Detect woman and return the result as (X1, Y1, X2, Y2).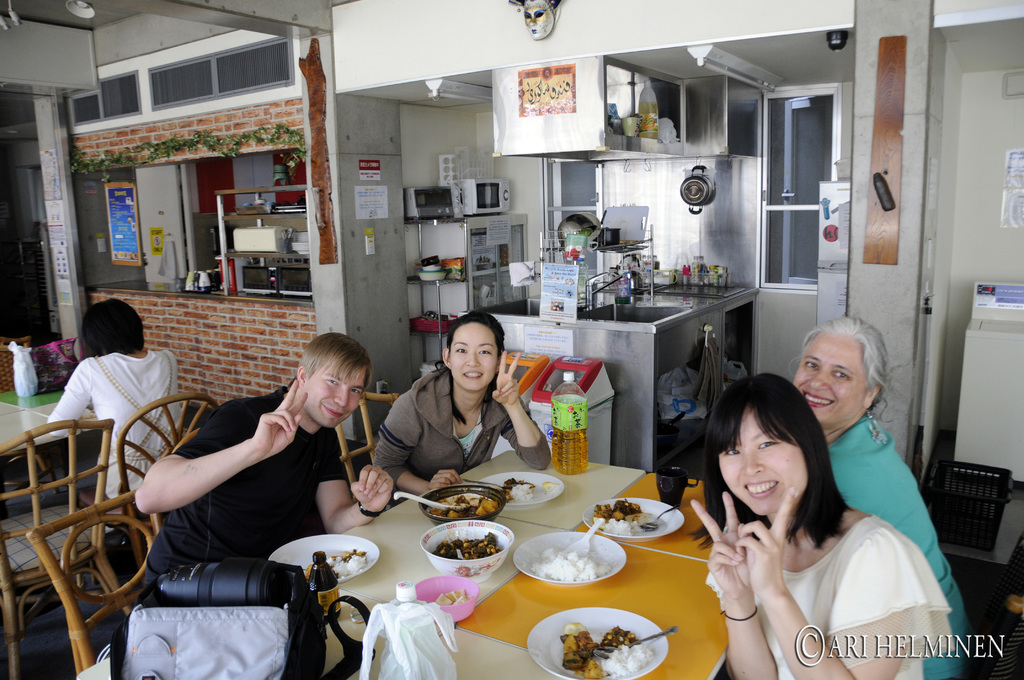
(780, 312, 979, 679).
